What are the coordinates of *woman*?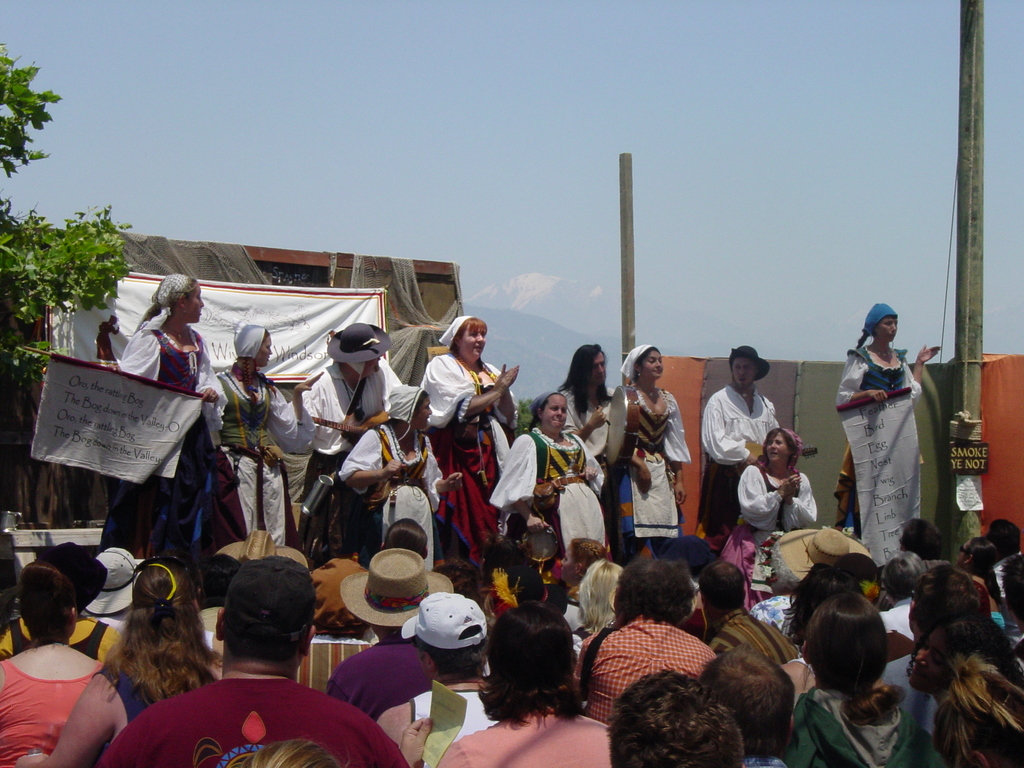
0,558,106,767.
